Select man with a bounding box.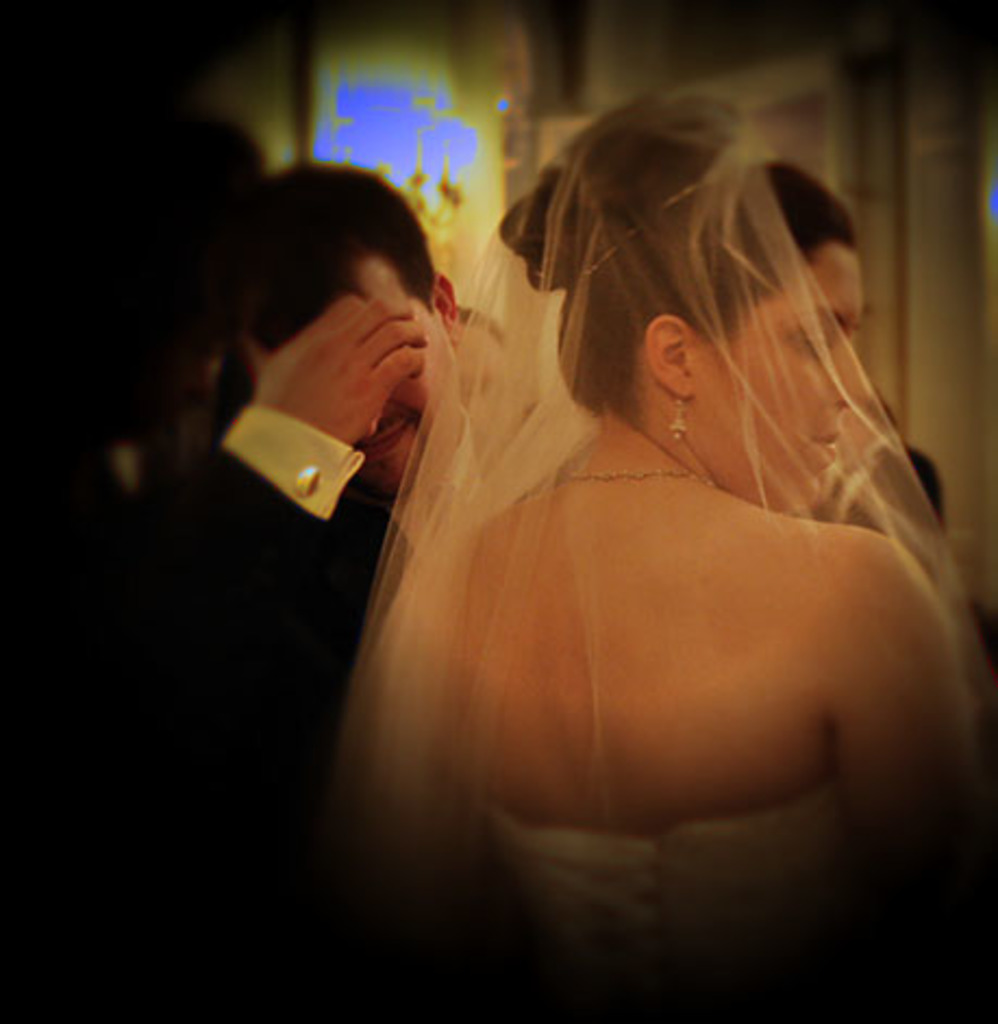
locate(78, 150, 463, 859).
